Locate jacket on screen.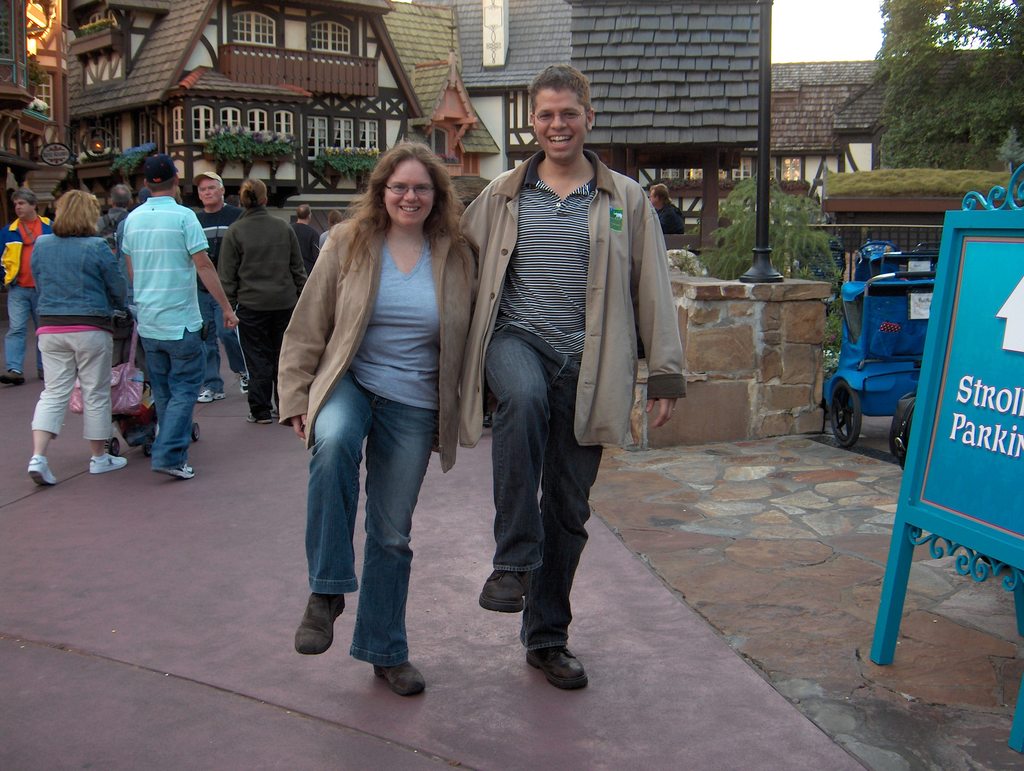
On screen at <box>212,204,312,312</box>.
